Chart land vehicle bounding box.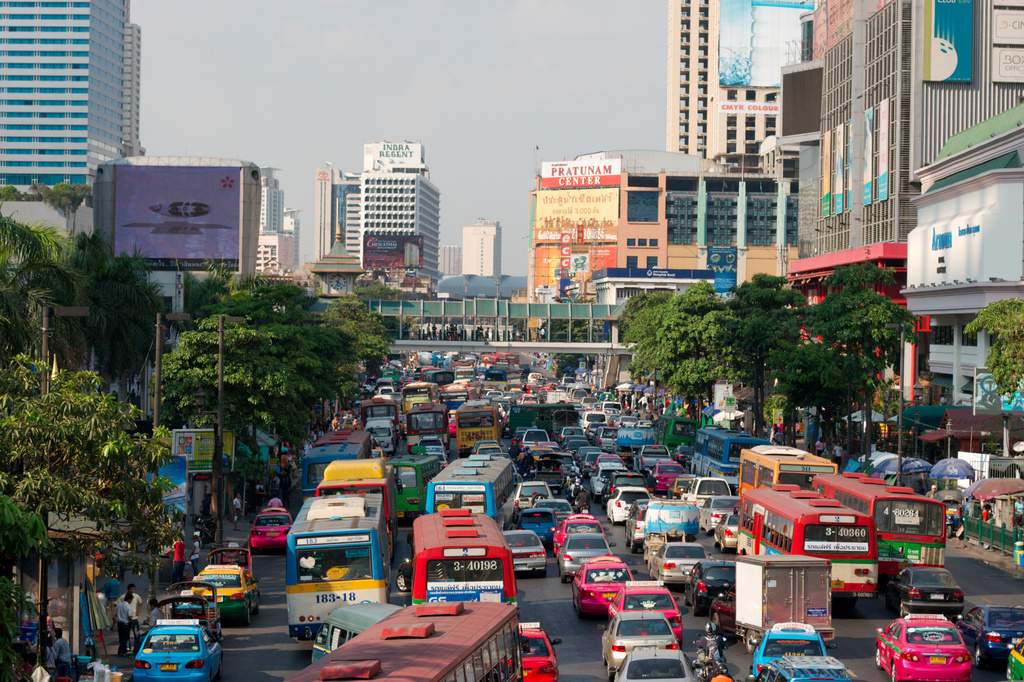
Charted: <box>511,404,573,433</box>.
